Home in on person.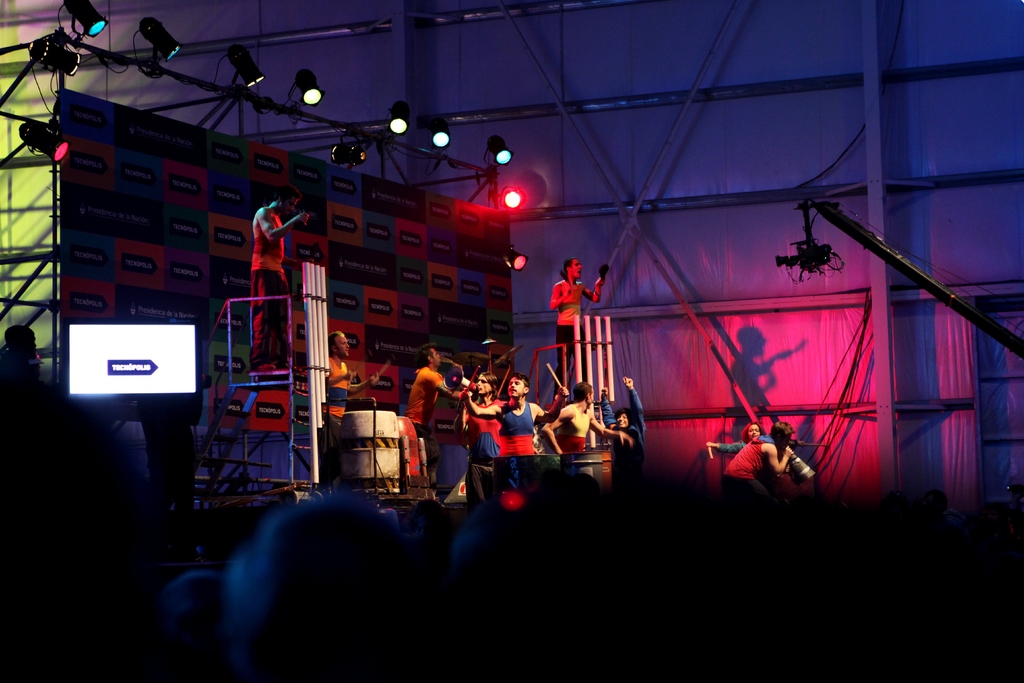
Homed in at [left=713, top=413, right=797, bottom=498].
